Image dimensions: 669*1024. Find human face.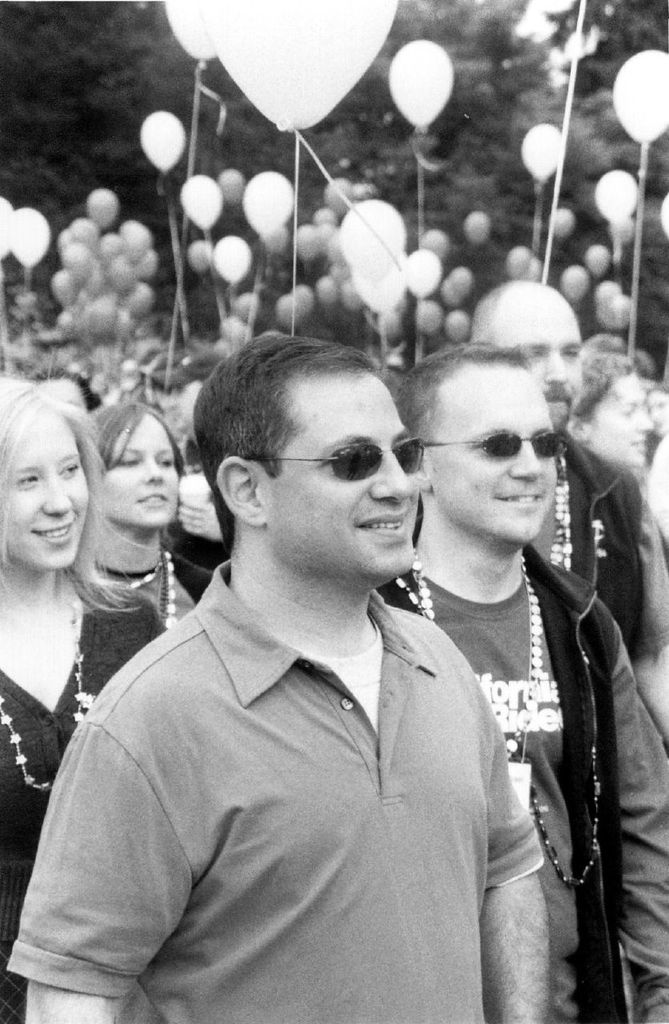
crop(103, 410, 182, 524).
